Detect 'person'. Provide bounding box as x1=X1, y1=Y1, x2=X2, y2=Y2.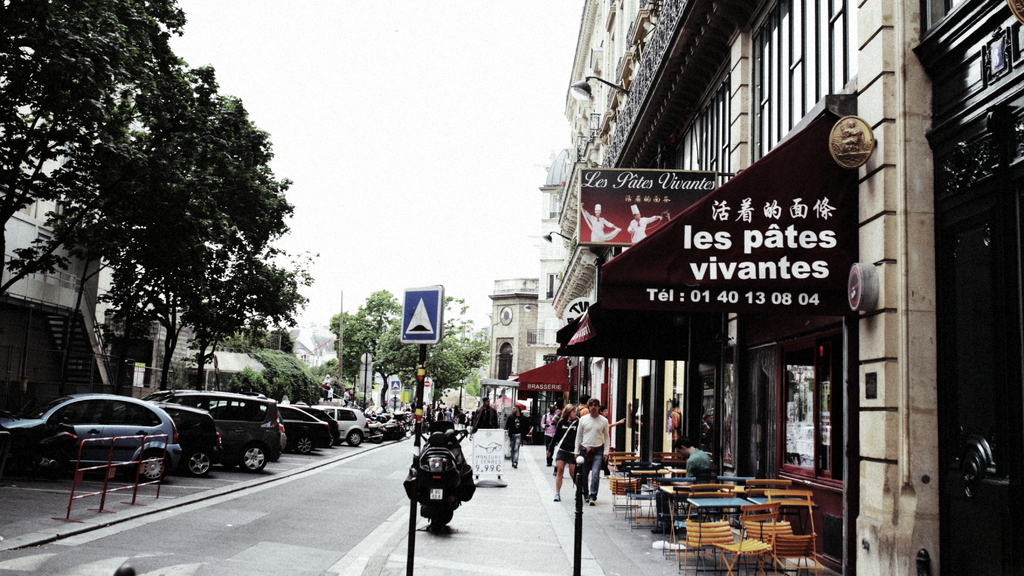
x1=539, y1=407, x2=559, y2=466.
